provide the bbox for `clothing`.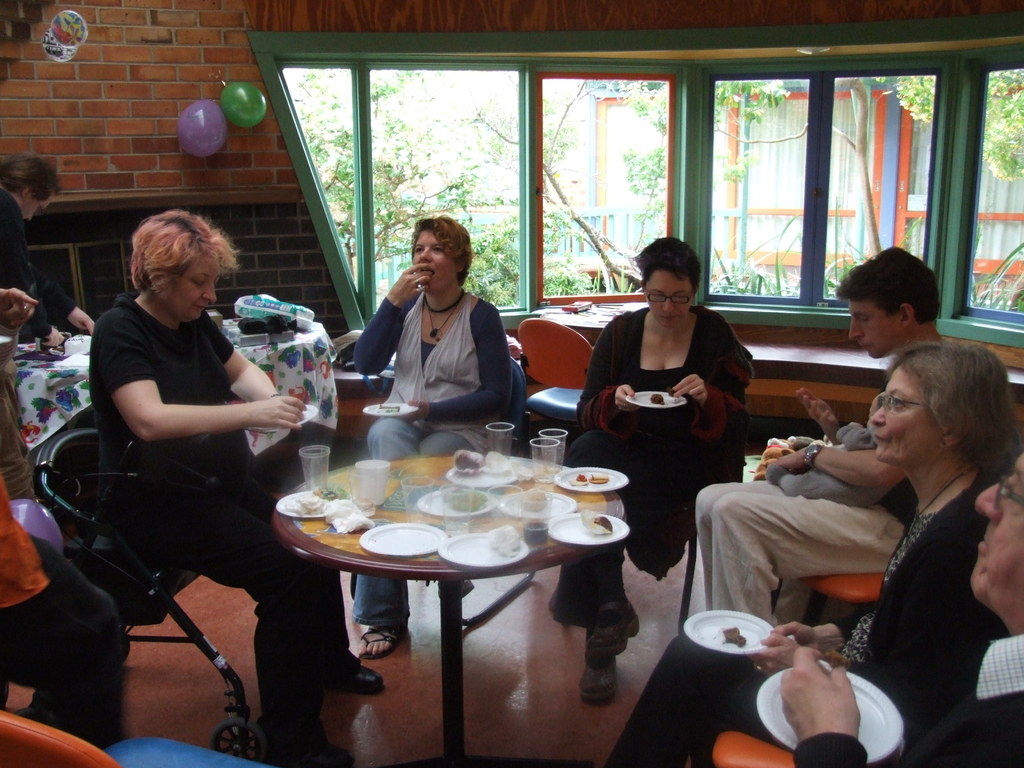
<box>852,460,1003,730</box>.
